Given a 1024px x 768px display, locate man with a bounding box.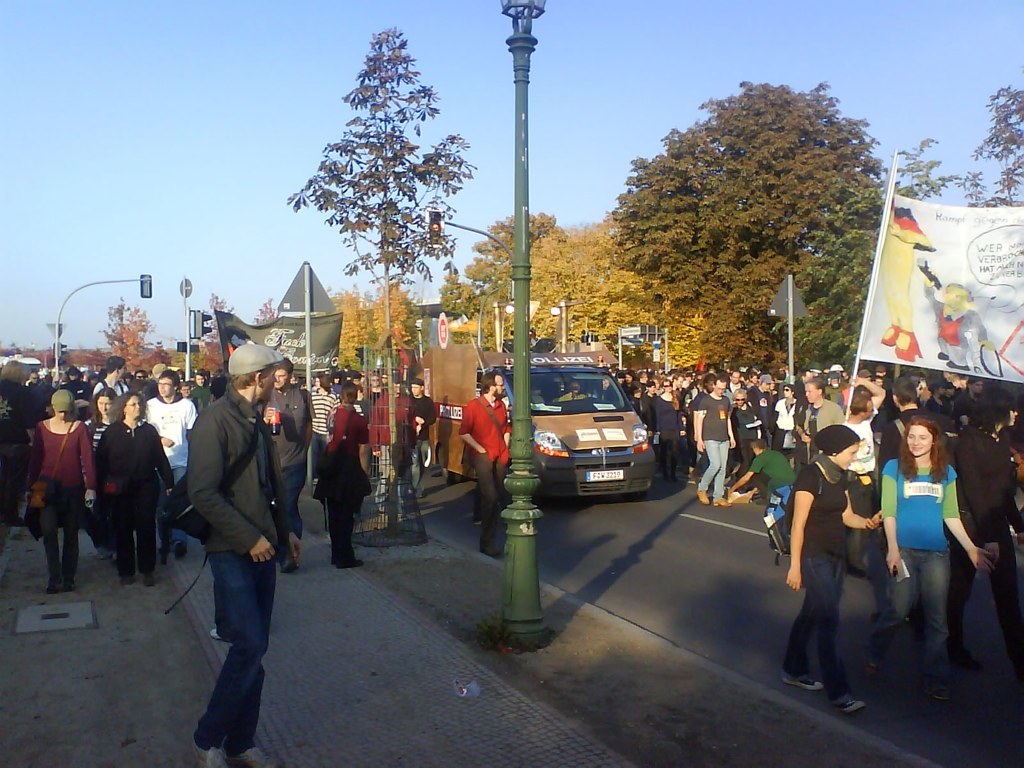
Located: bbox=[145, 369, 197, 563].
